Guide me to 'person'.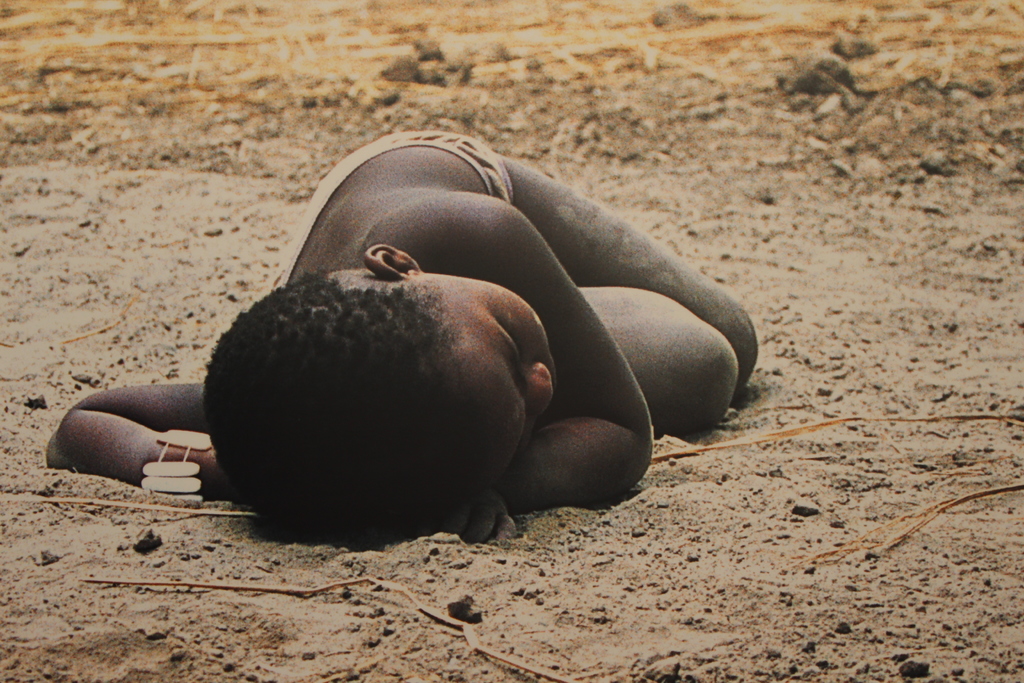
Guidance: bbox=(40, 125, 759, 547).
